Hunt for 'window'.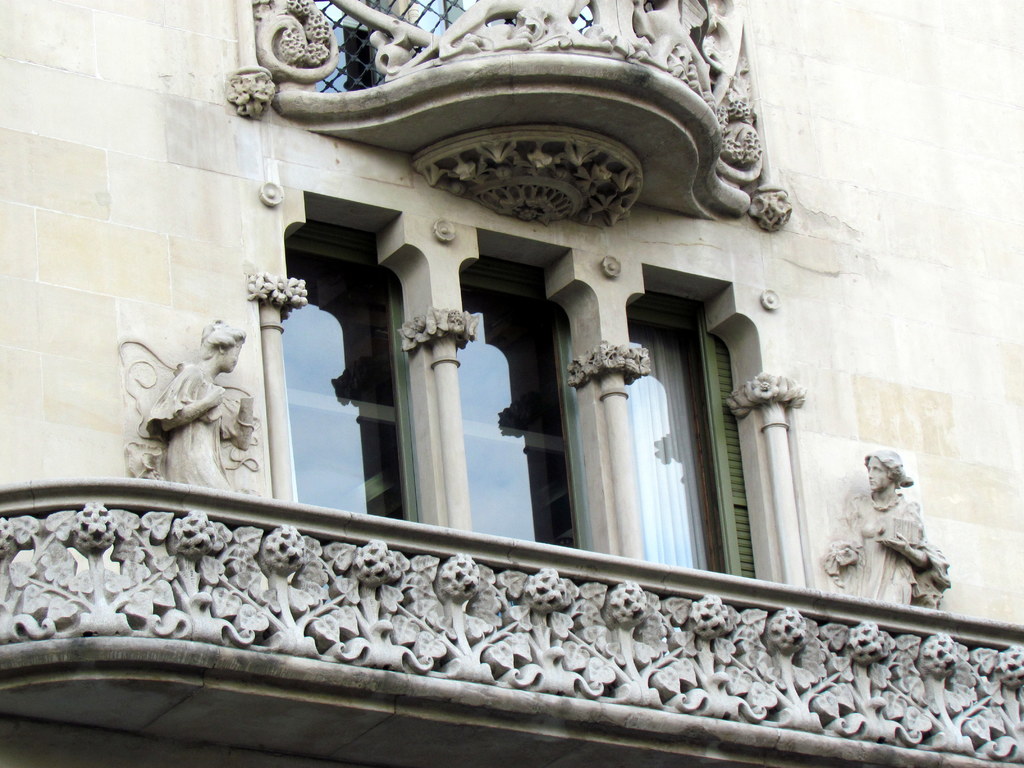
Hunted down at <box>573,299,724,572</box>.
